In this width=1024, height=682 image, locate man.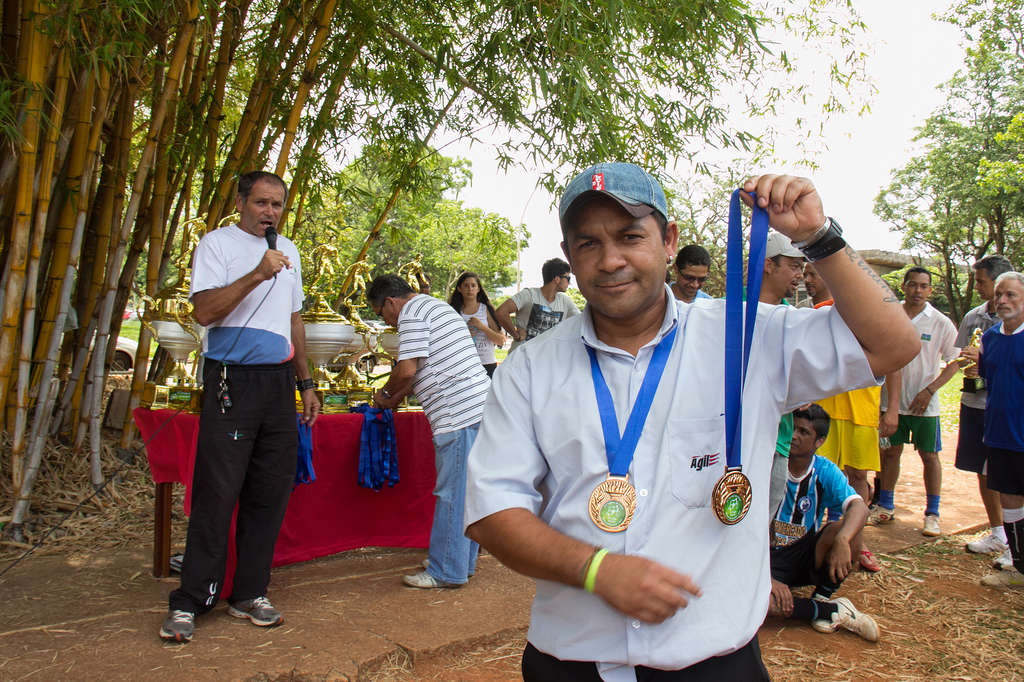
Bounding box: crop(170, 160, 310, 646).
